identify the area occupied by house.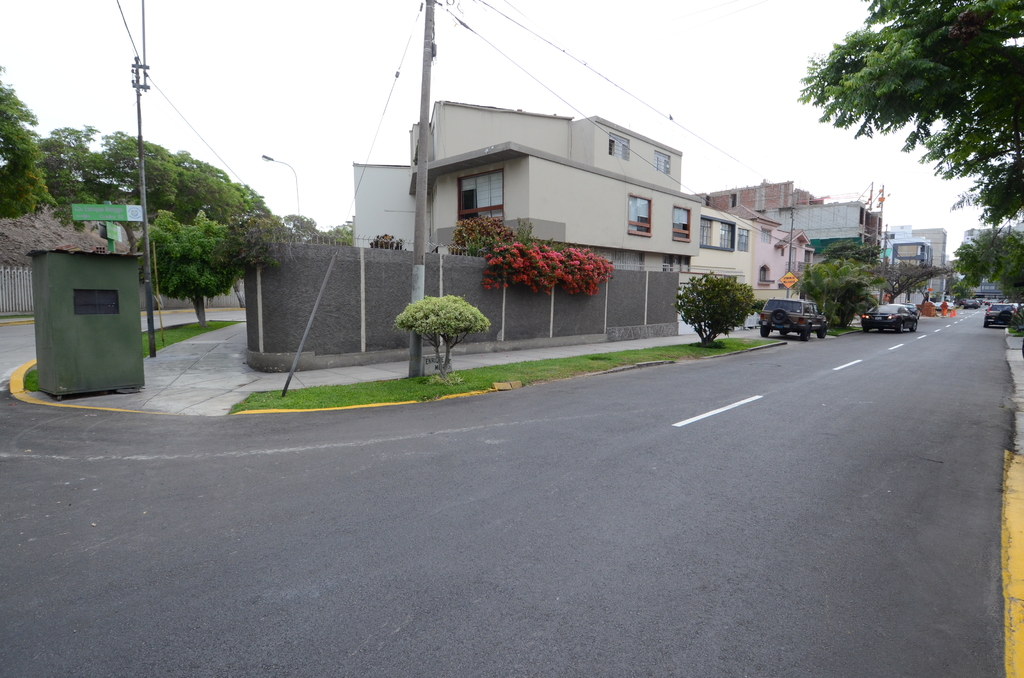
Area: 311 56 861 331.
